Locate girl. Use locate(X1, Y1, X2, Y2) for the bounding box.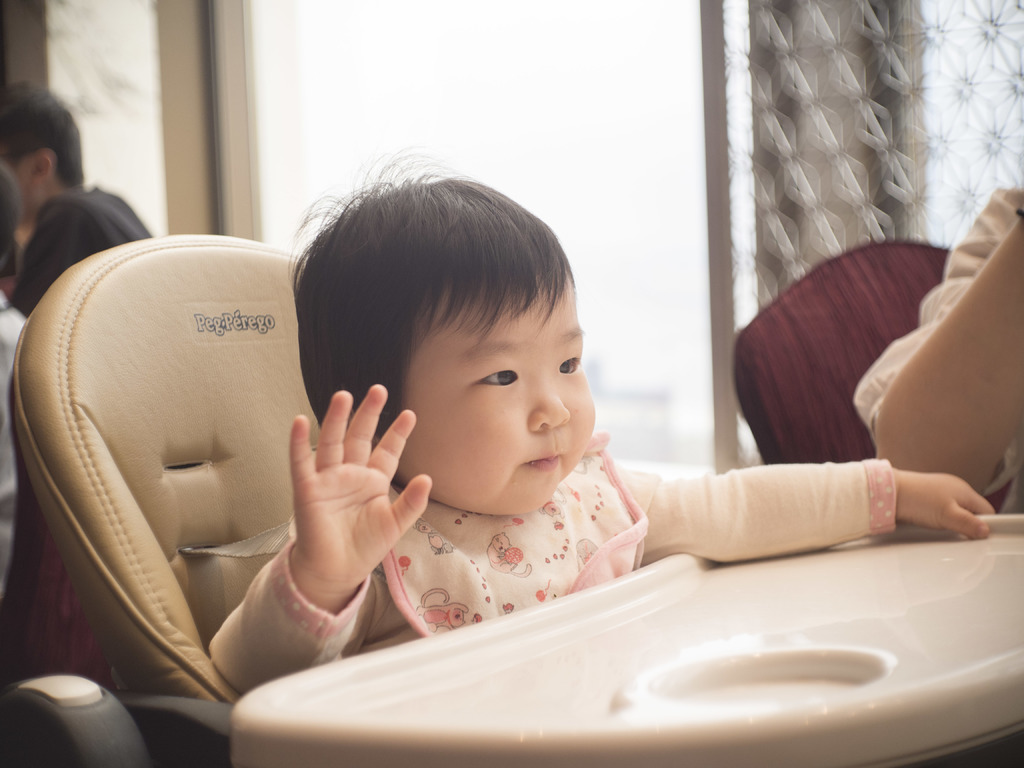
locate(210, 157, 998, 708).
